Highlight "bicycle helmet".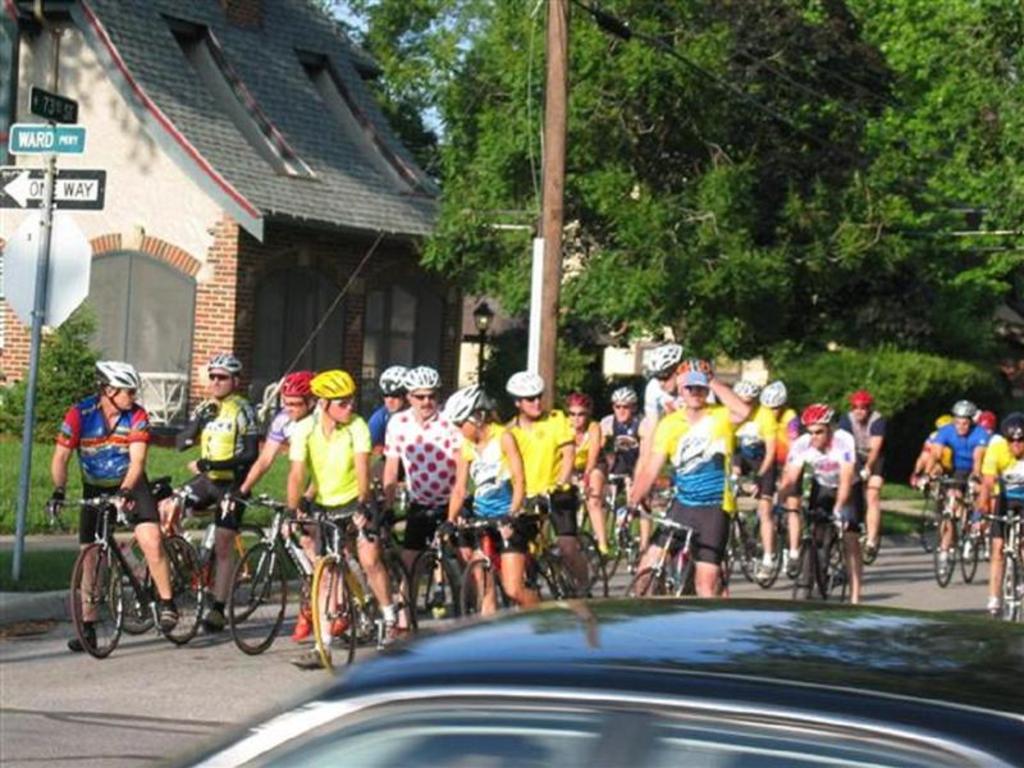
Highlighted region: <box>375,367,411,411</box>.
